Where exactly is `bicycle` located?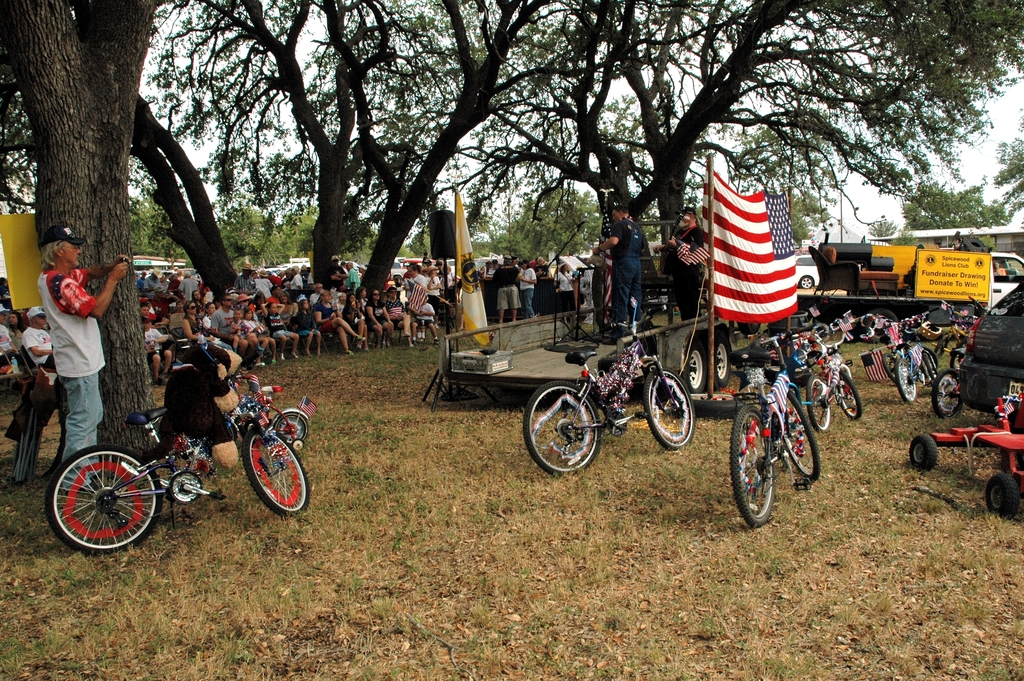
Its bounding box is detection(930, 344, 968, 420).
